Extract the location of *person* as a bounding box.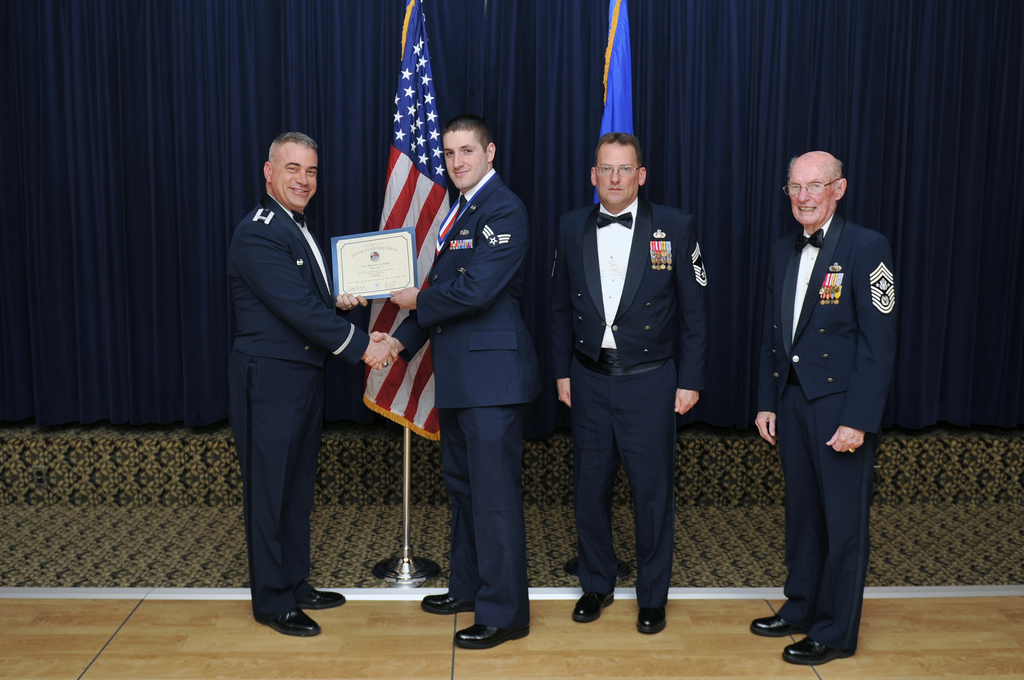
(361, 114, 542, 648).
